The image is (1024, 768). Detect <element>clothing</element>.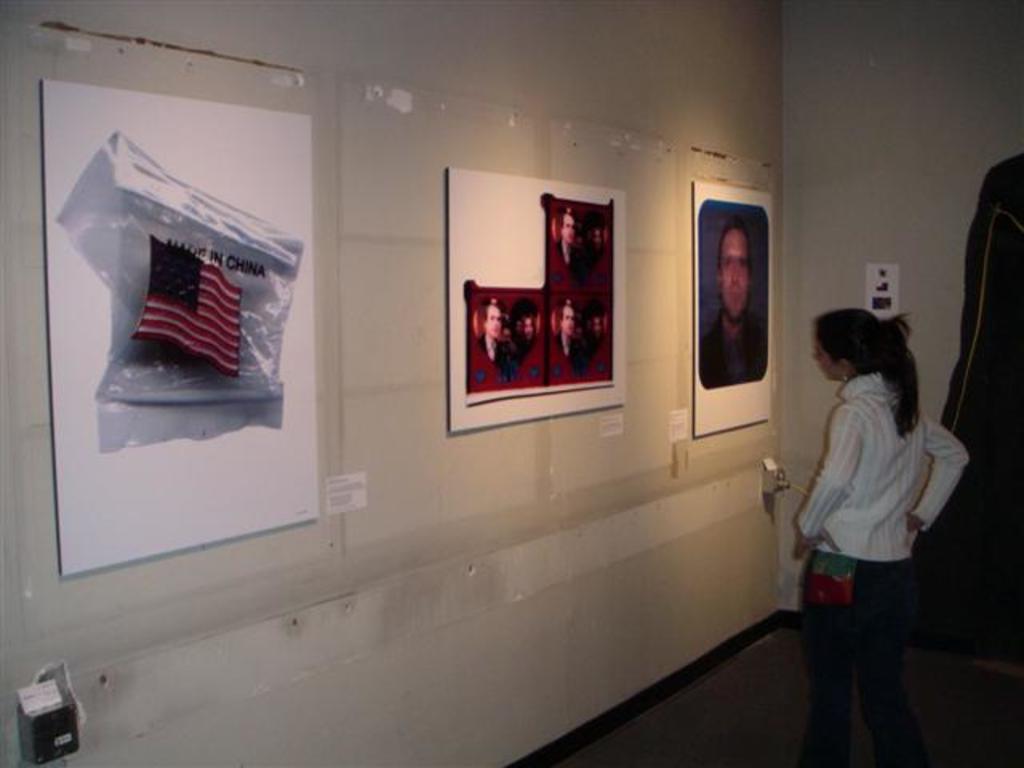
Detection: BBox(698, 309, 765, 386).
